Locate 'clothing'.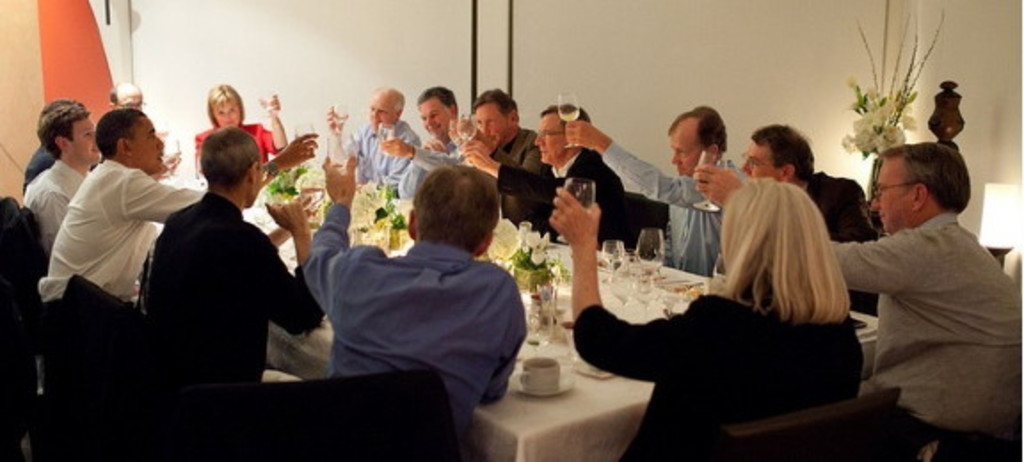
Bounding box: rect(194, 108, 295, 169).
